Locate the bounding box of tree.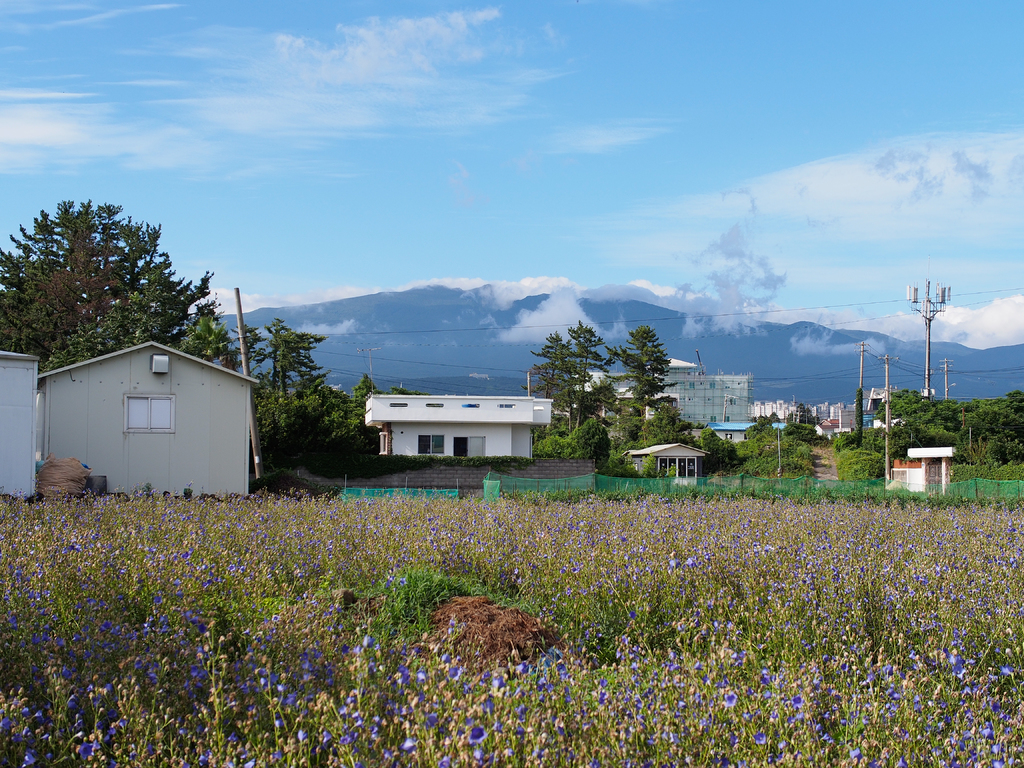
Bounding box: {"left": 51, "top": 274, "right": 196, "bottom": 366}.
